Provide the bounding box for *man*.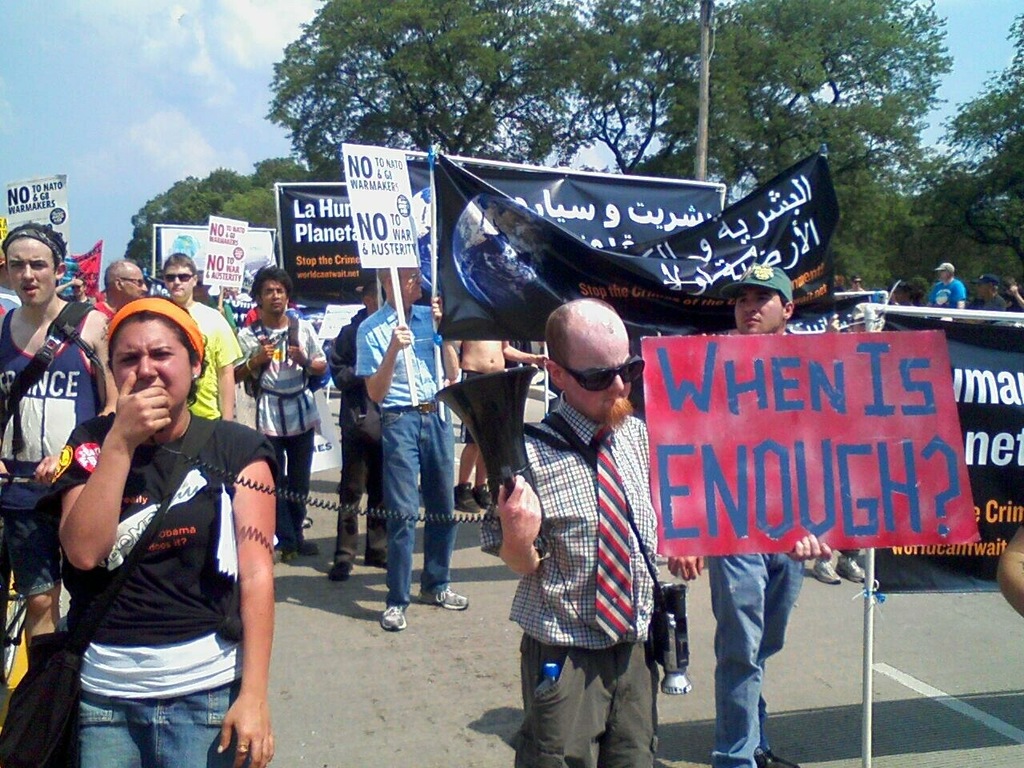
710:262:833:767.
